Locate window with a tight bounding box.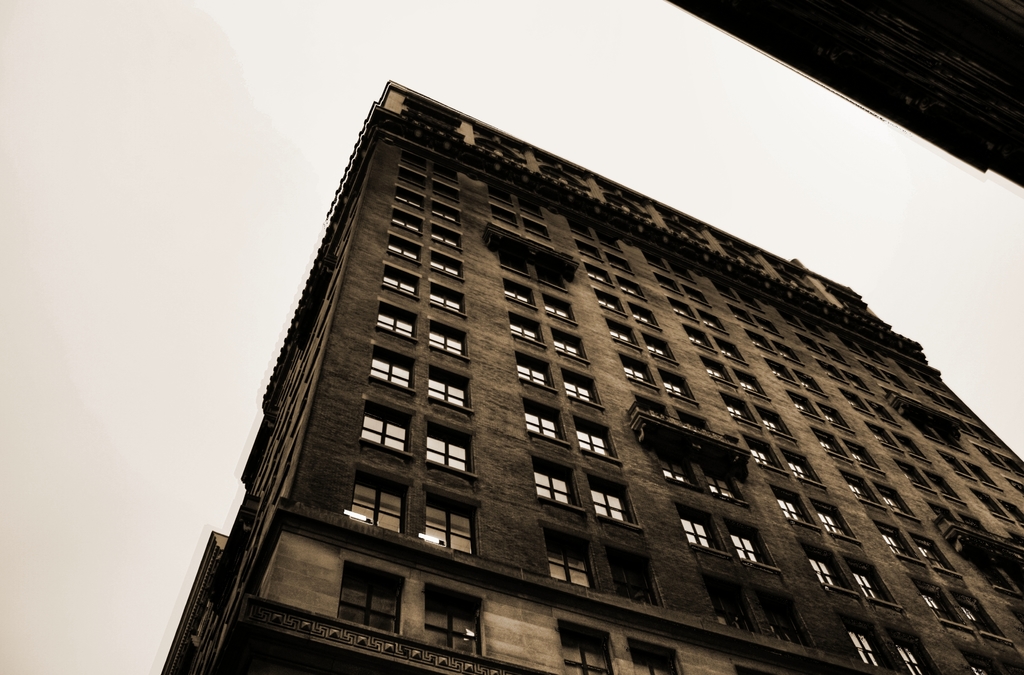
[x1=430, y1=204, x2=458, y2=222].
